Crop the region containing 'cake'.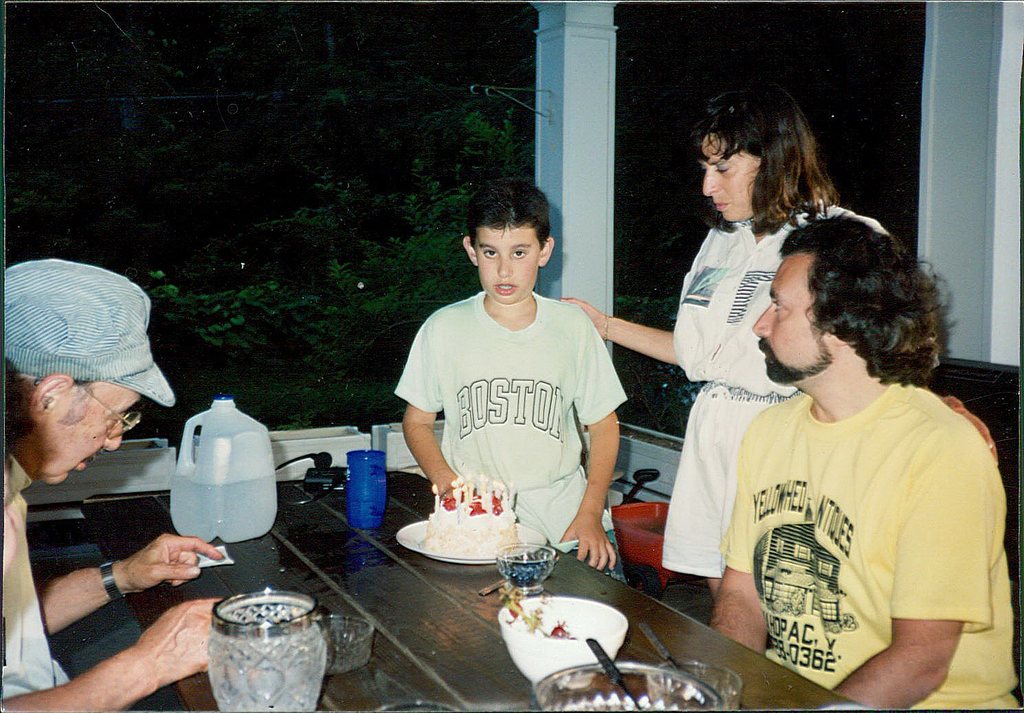
Crop region: 419 498 521 556.
